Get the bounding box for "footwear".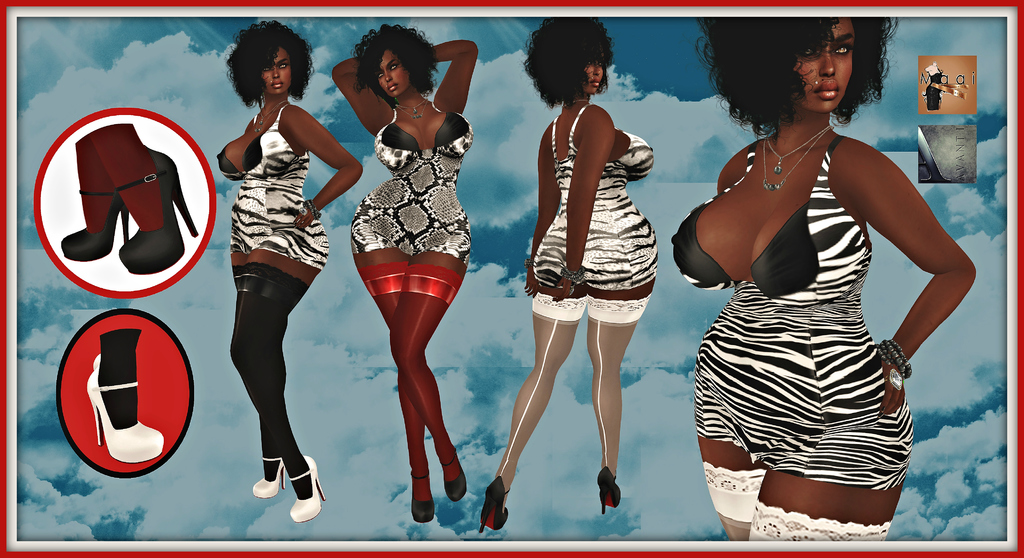
{"left": 600, "top": 465, "right": 622, "bottom": 516}.
